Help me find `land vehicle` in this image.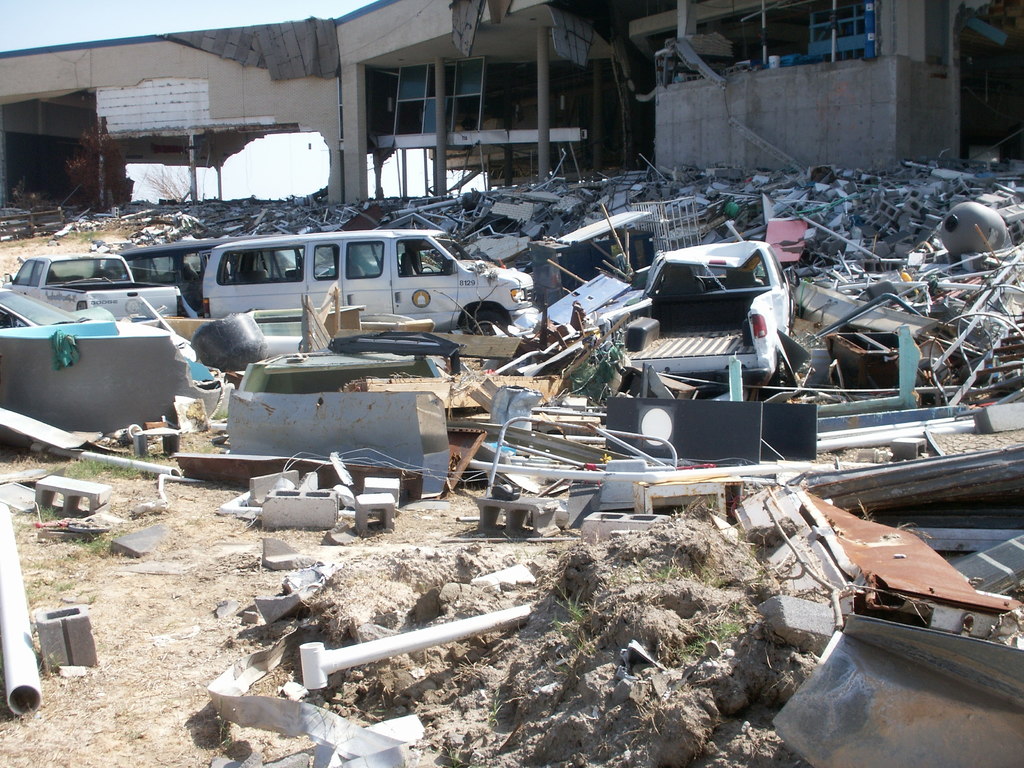
Found it: rect(599, 241, 802, 388).
